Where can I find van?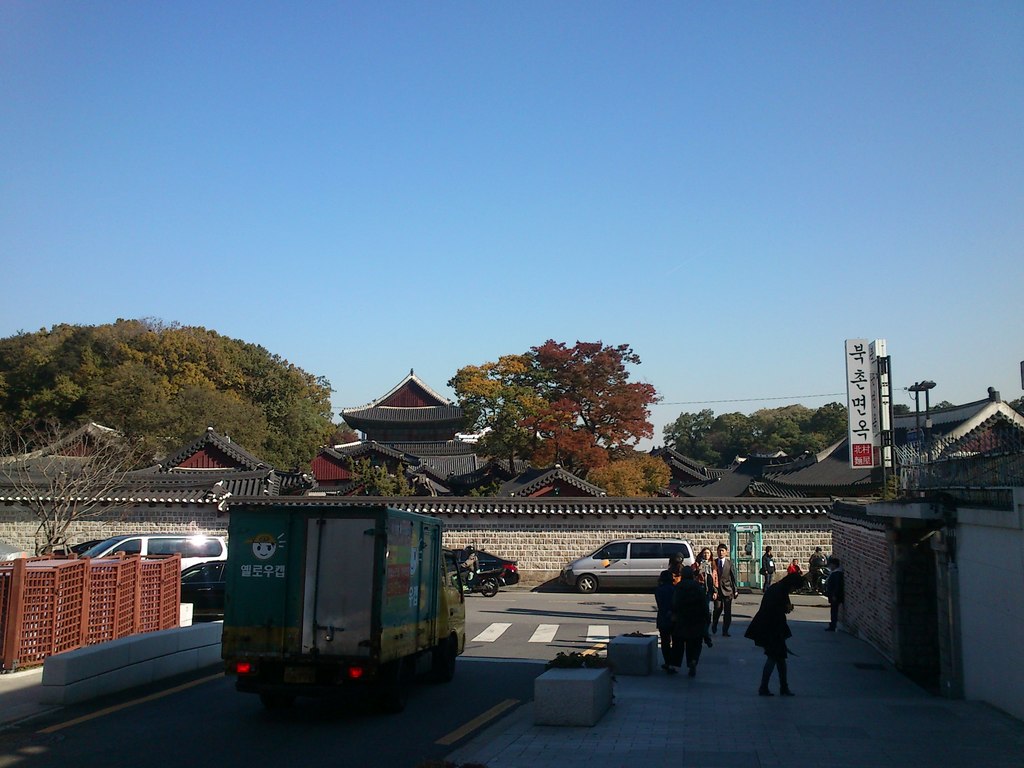
You can find it at 564 538 703 596.
